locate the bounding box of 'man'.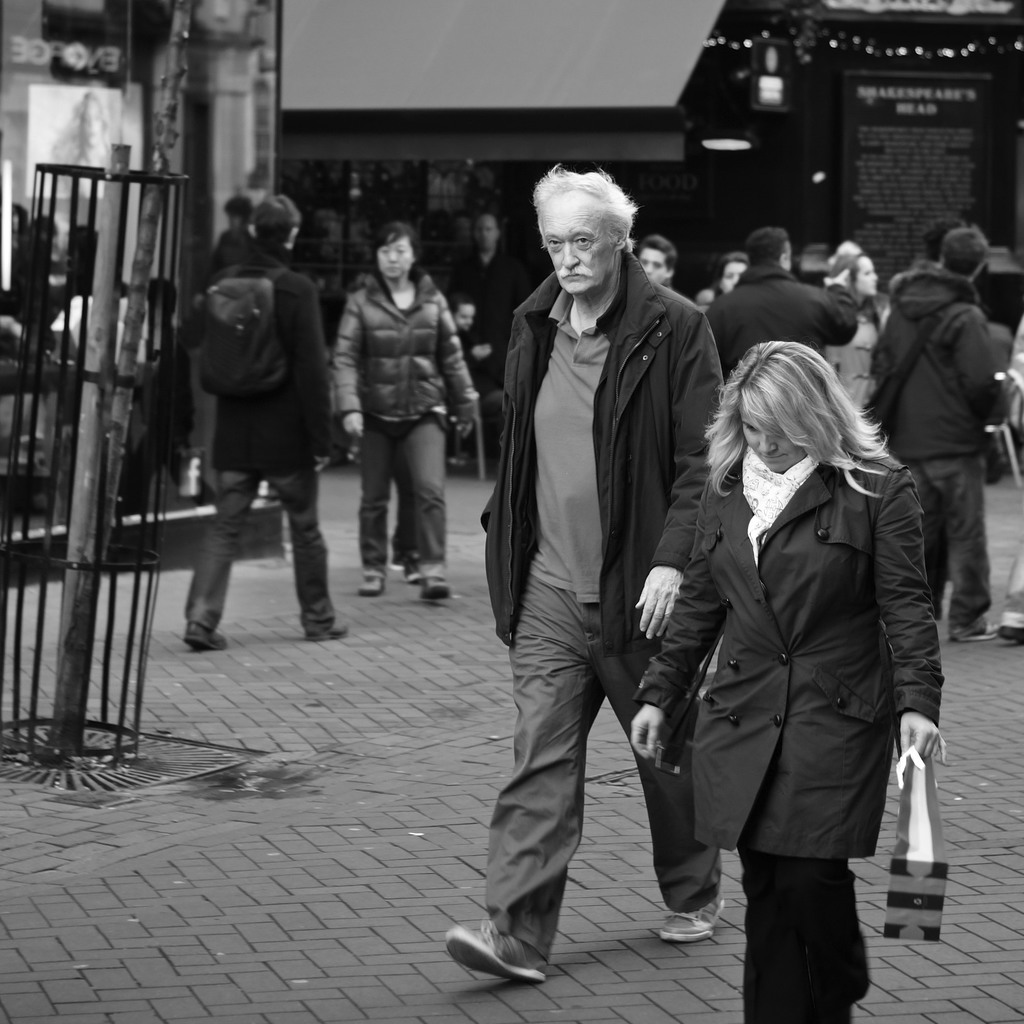
Bounding box: 476, 140, 717, 1010.
